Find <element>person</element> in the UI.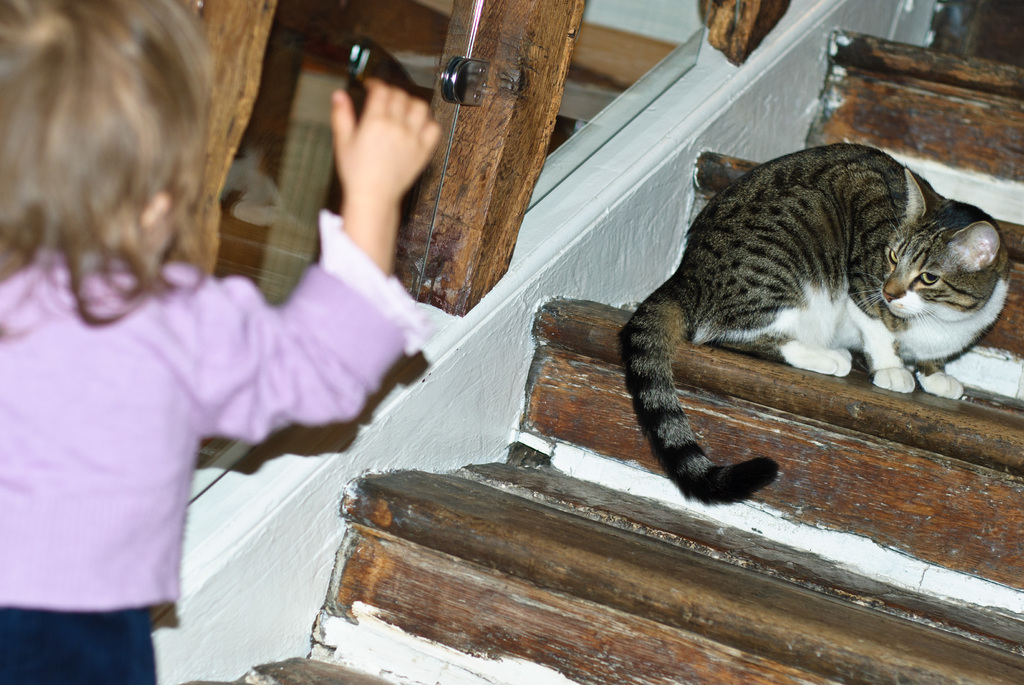
UI element at 26,10,452,684.
